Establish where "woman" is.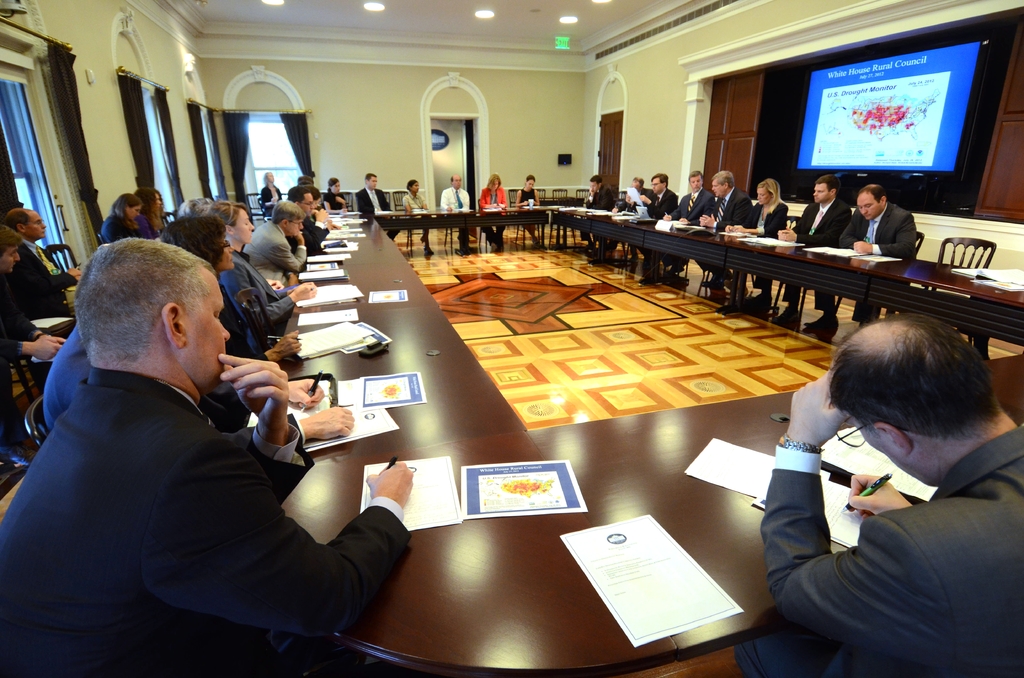
Established at [x1=159, y1=213, x2=292, y2=367].
